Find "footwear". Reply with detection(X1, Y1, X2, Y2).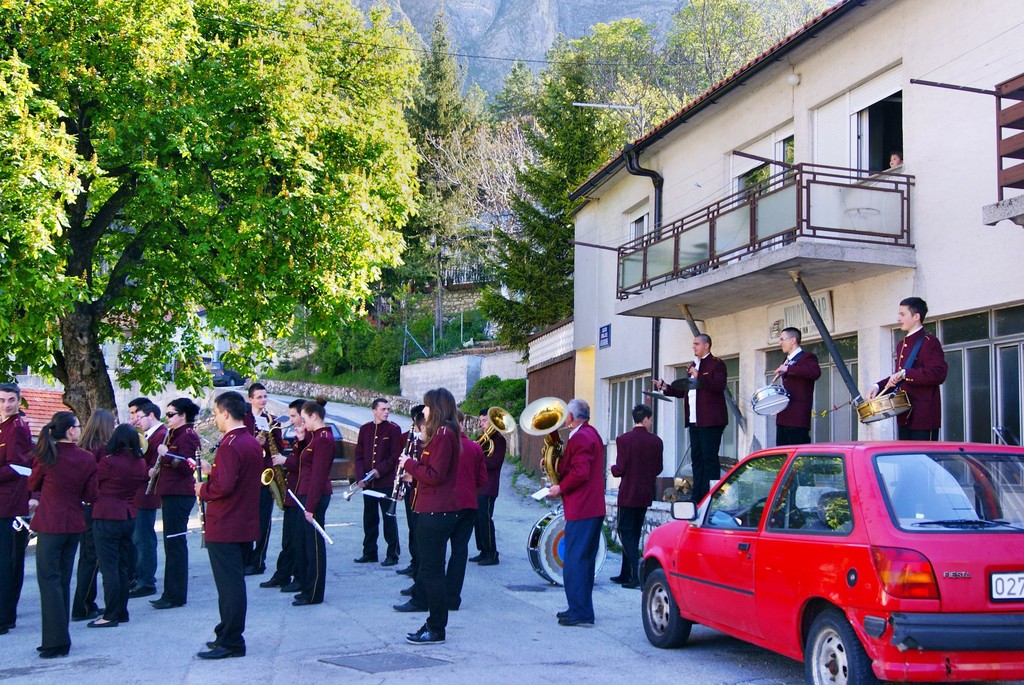
detection(102, 611, 129, 623).
